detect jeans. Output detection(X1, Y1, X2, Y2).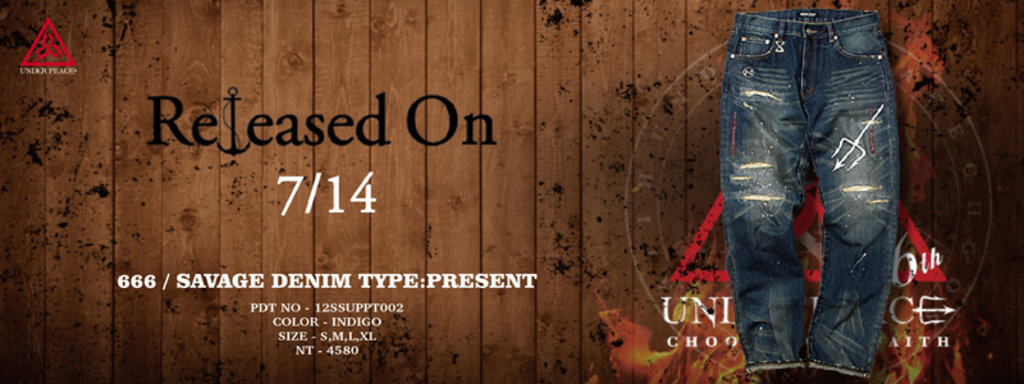
detection(723, 3, 901, 367).
